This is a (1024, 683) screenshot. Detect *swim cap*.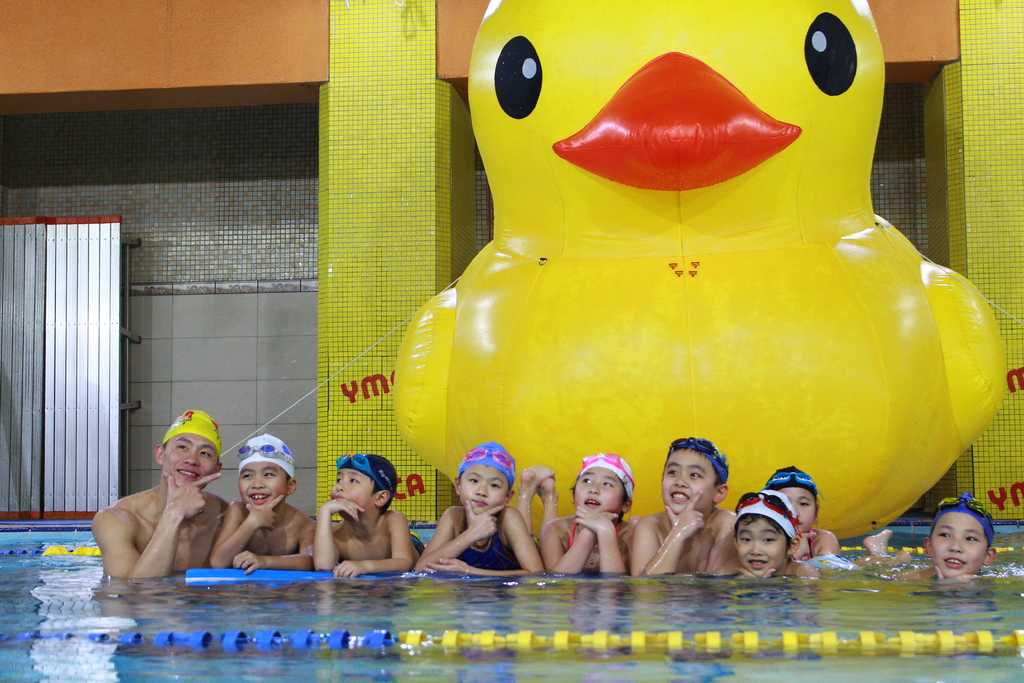
rect(450, 436, 515, 490).
